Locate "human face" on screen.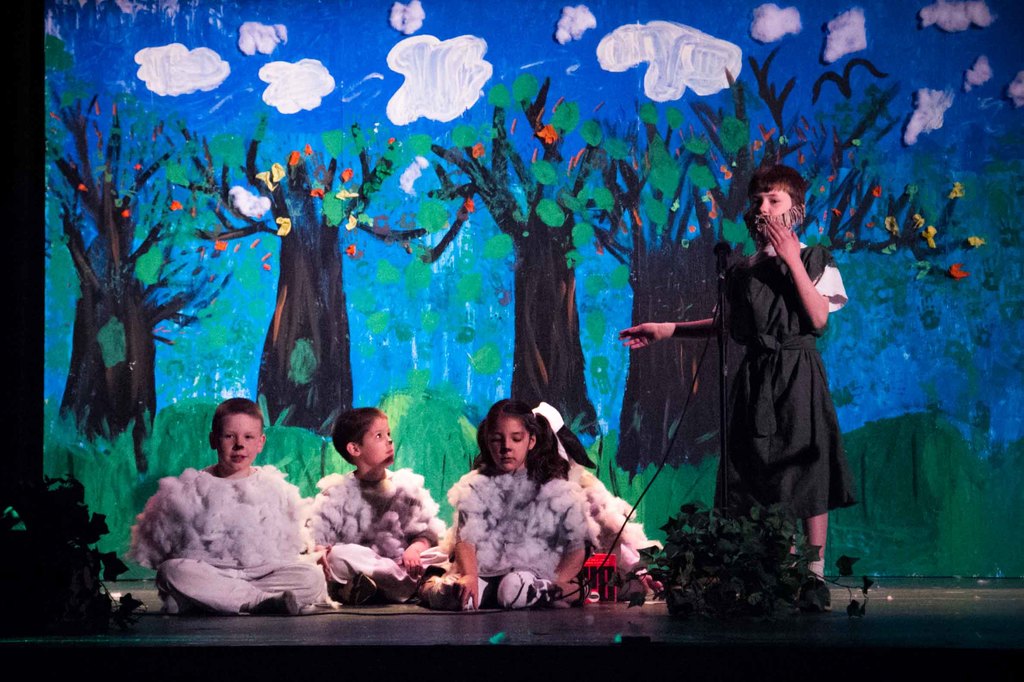
On screen at [left=750, top=186, right=786, bottom=212].
